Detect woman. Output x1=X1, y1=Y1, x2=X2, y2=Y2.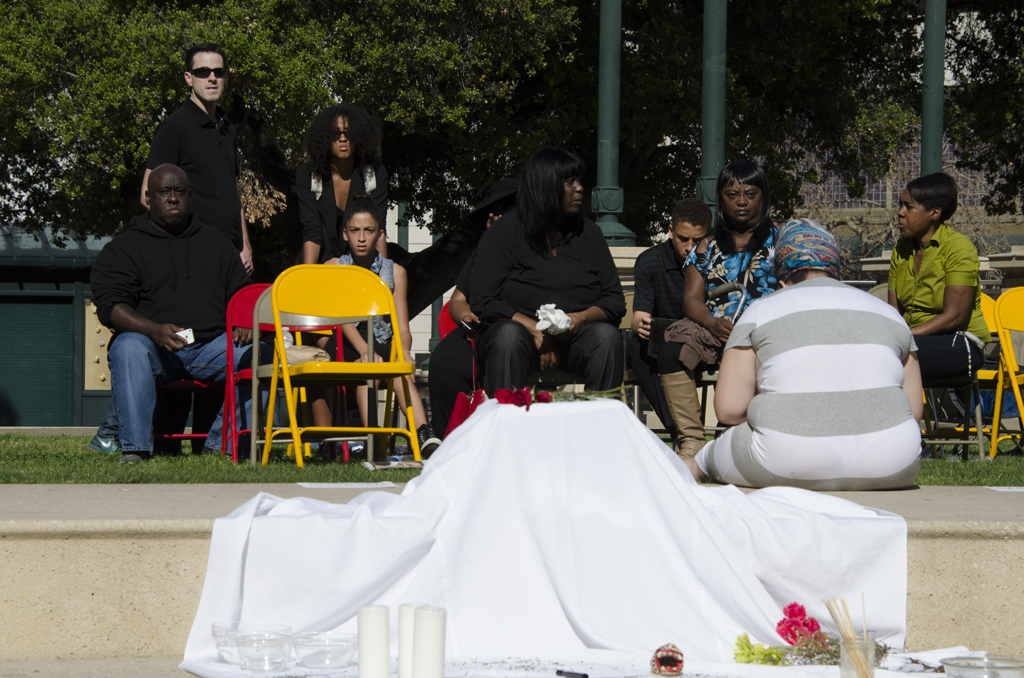
x1=648, y1=156, x2=825, y2=461.
